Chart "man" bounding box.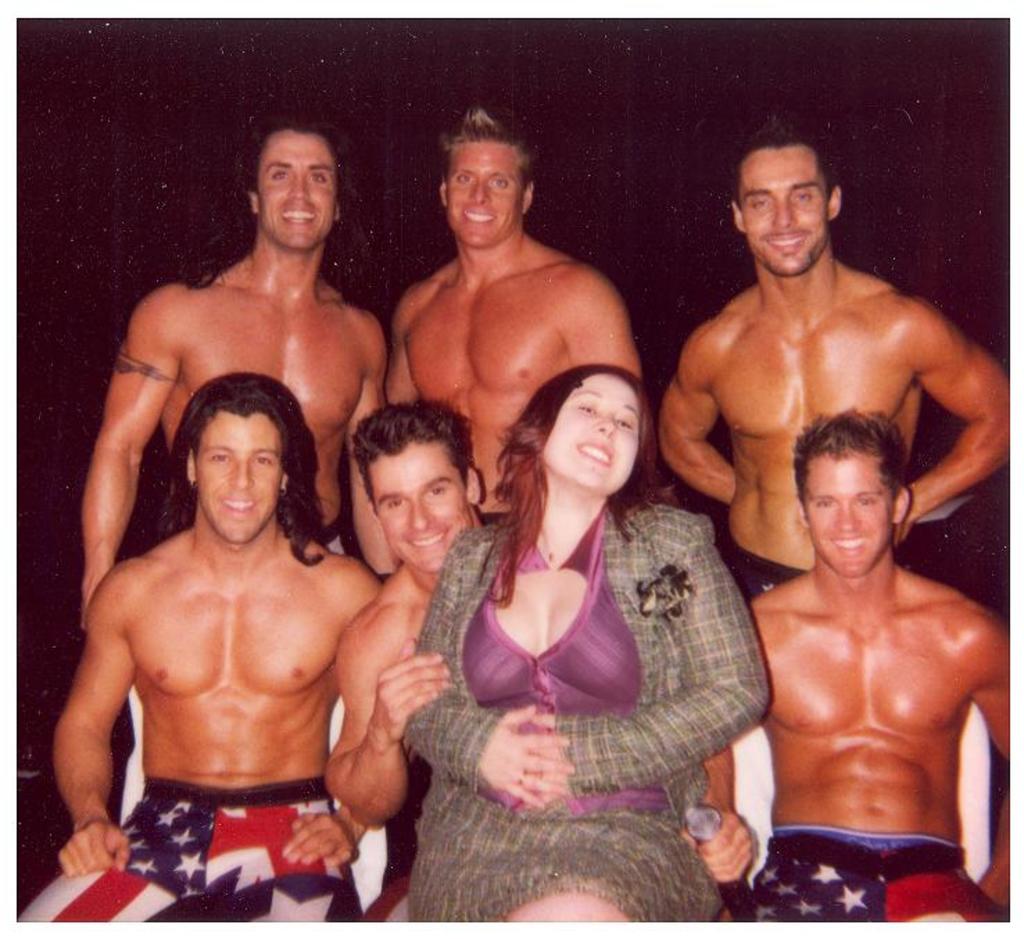
Charted: [x1=744, y1=402, x2=1012, y2=925].
